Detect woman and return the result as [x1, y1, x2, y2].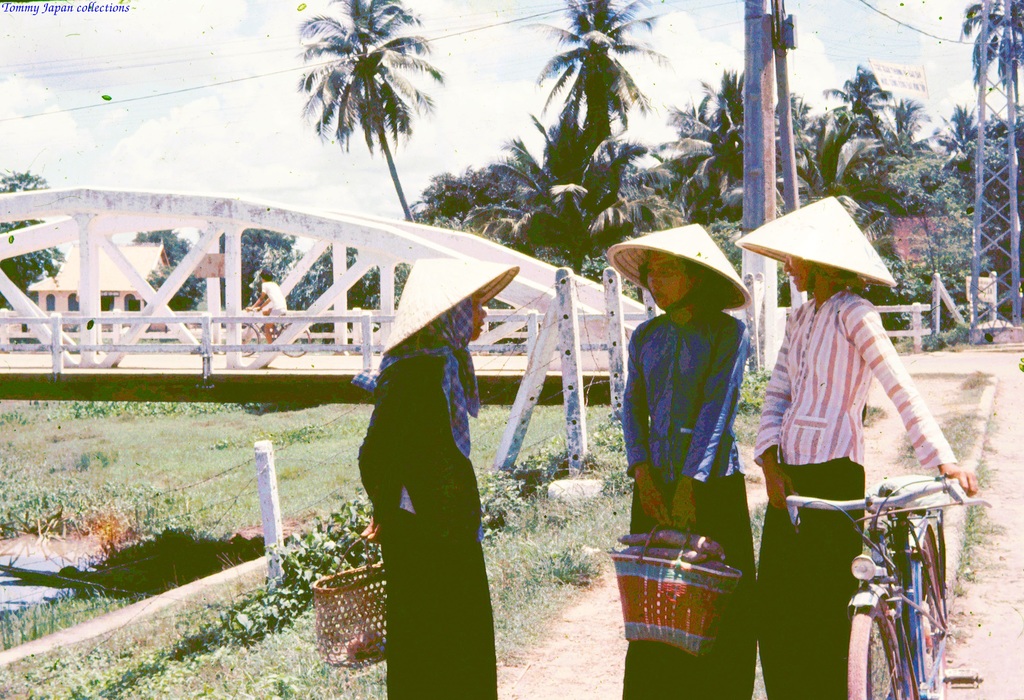
[609, 221, 755, 699].
